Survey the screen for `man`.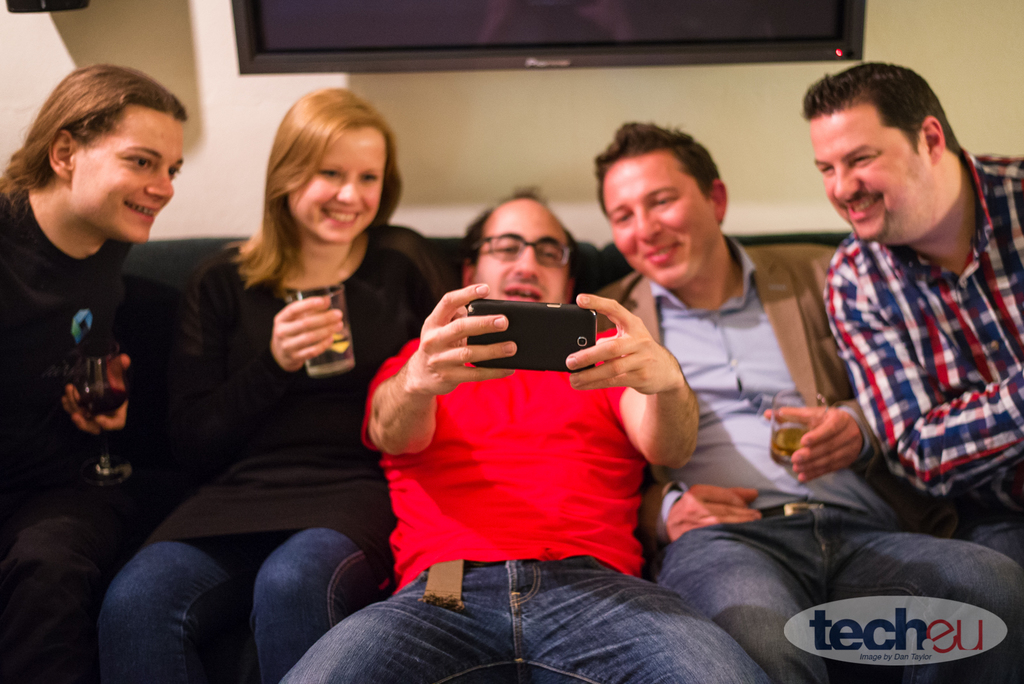
Survey found: [x1=590, y1=121, x2=1023, y2=683].
